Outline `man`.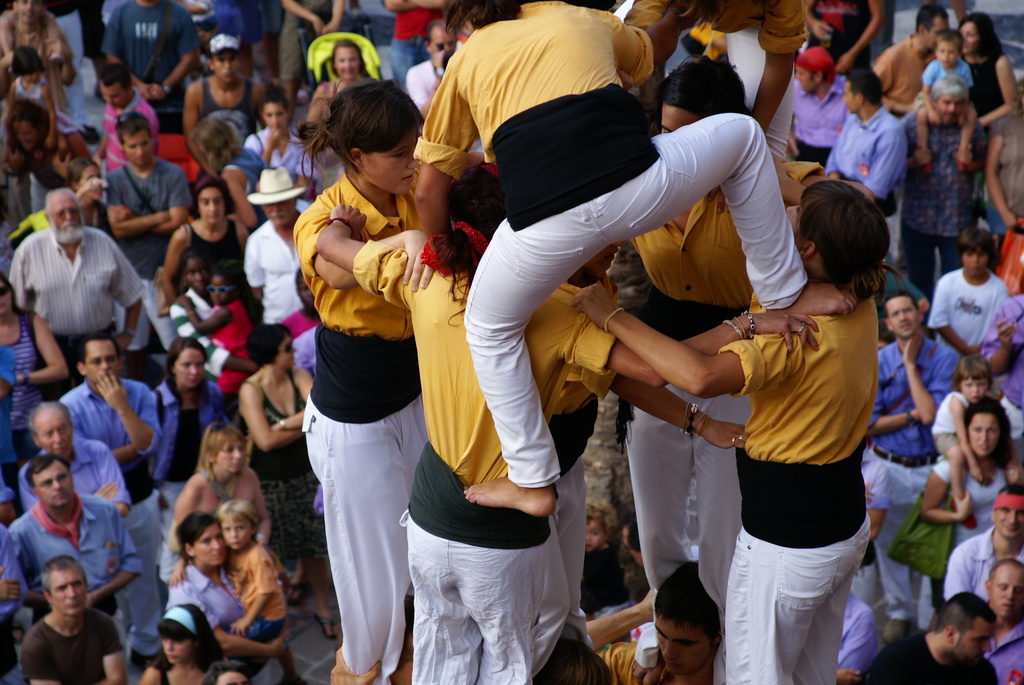
Outline: bbox(18, 557, 129, 684).
